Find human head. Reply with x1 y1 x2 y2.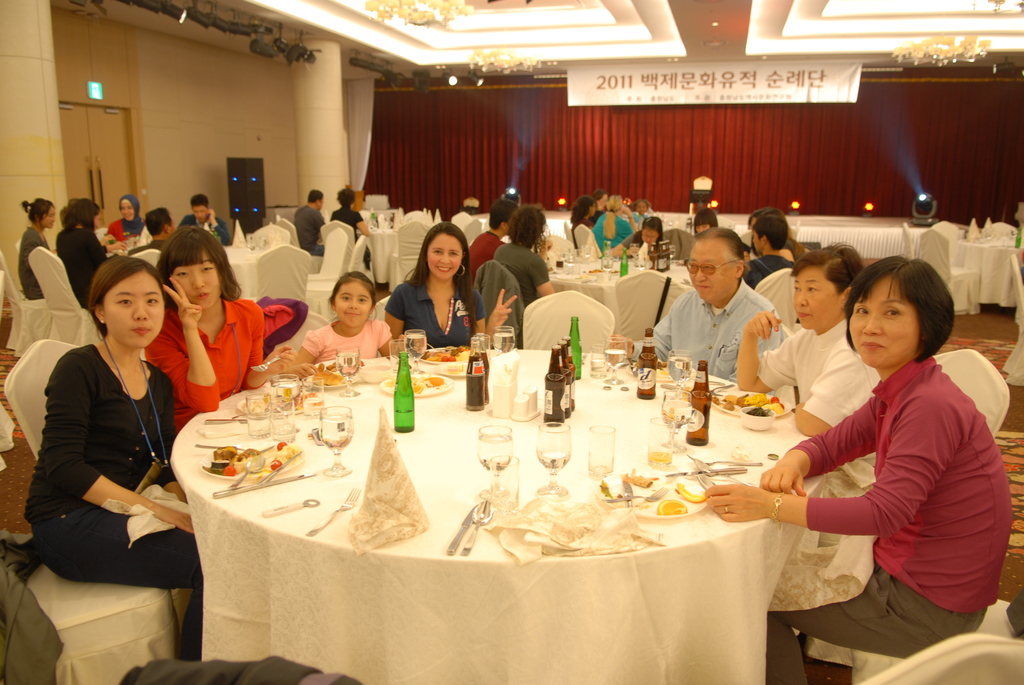
337 189 358 209.
